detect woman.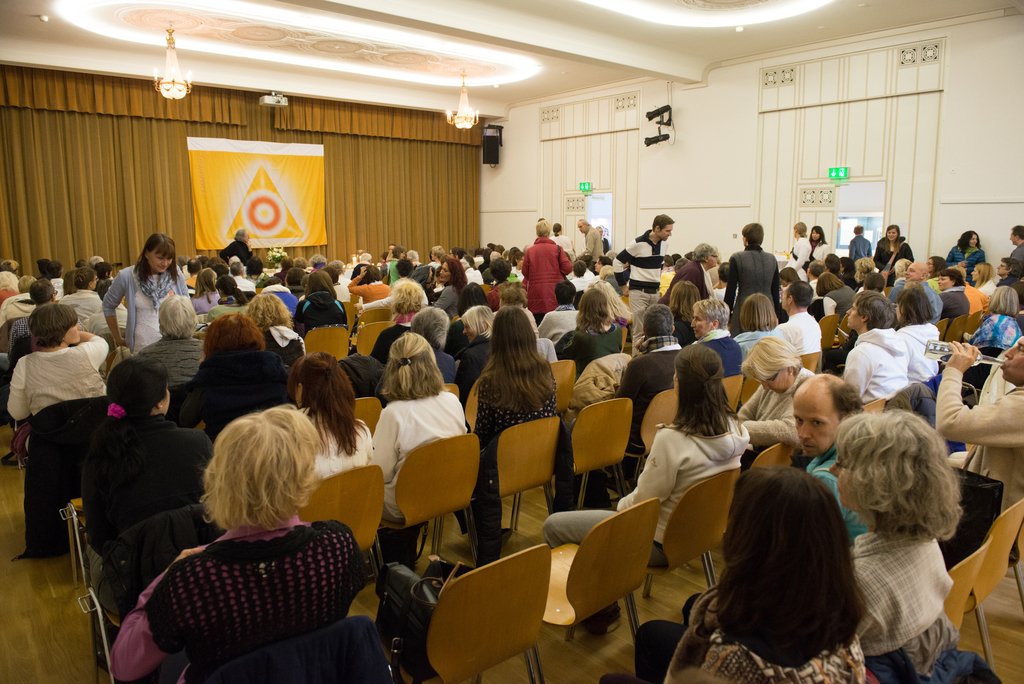
Detected at <box>428,259,473,321</box>.
